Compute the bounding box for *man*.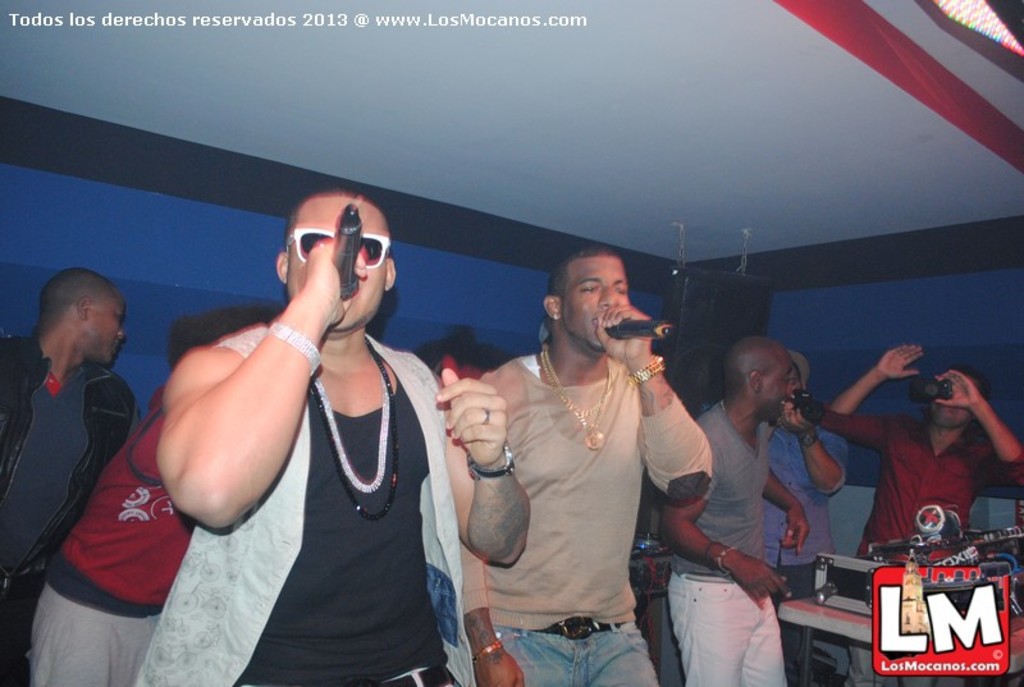
rect(155, 188, 530, 686).
